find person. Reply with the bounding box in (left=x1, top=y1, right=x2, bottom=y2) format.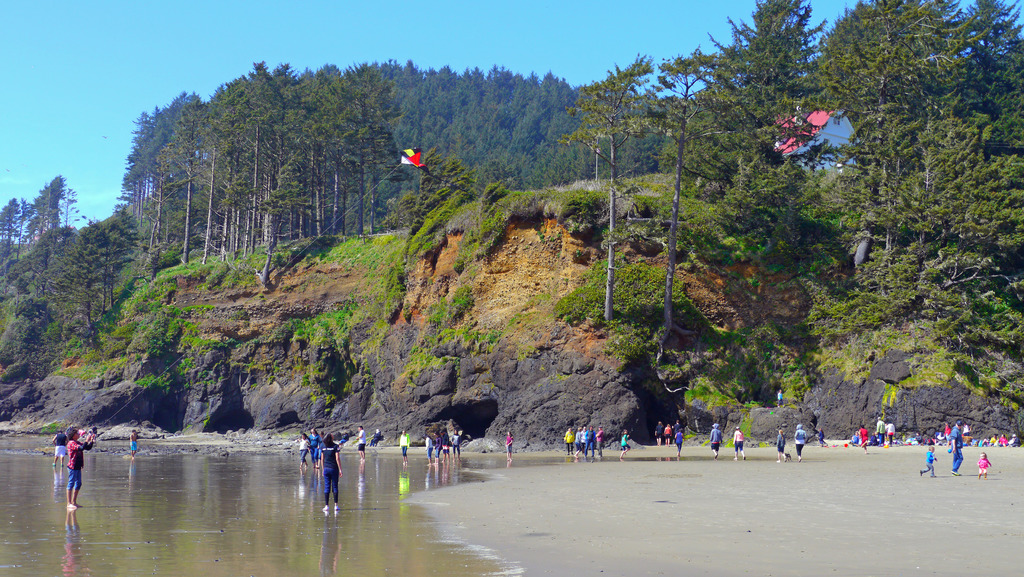
(left=851, top=430, right=858, bottom=442).
